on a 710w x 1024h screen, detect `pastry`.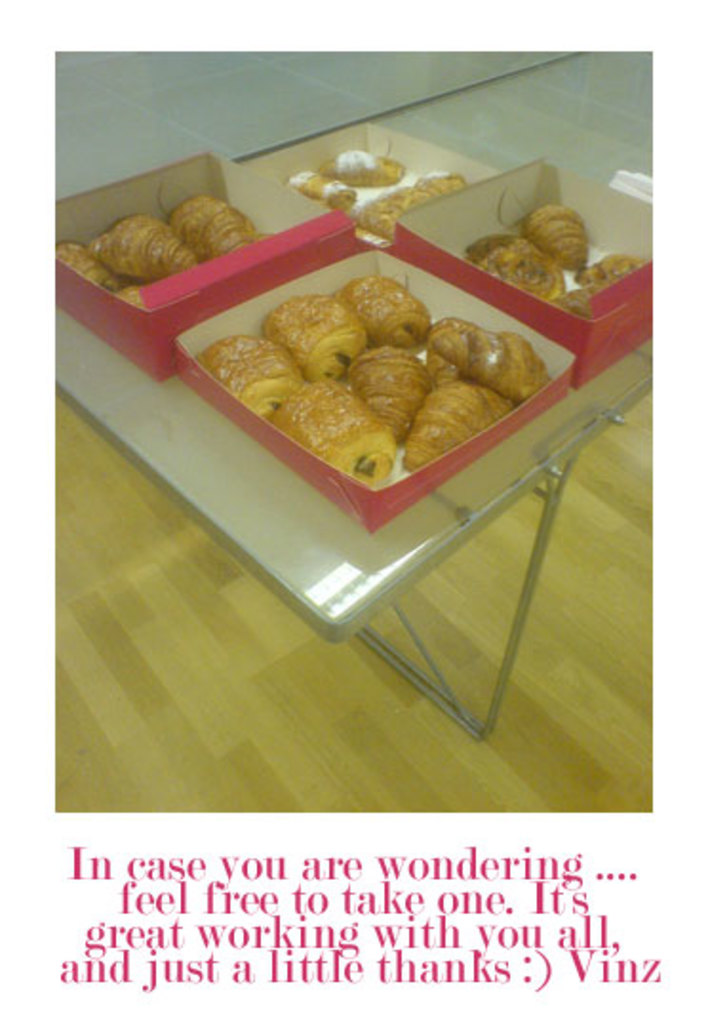
pyautogui.locateOnScreen(525, 202, 590, 266).
